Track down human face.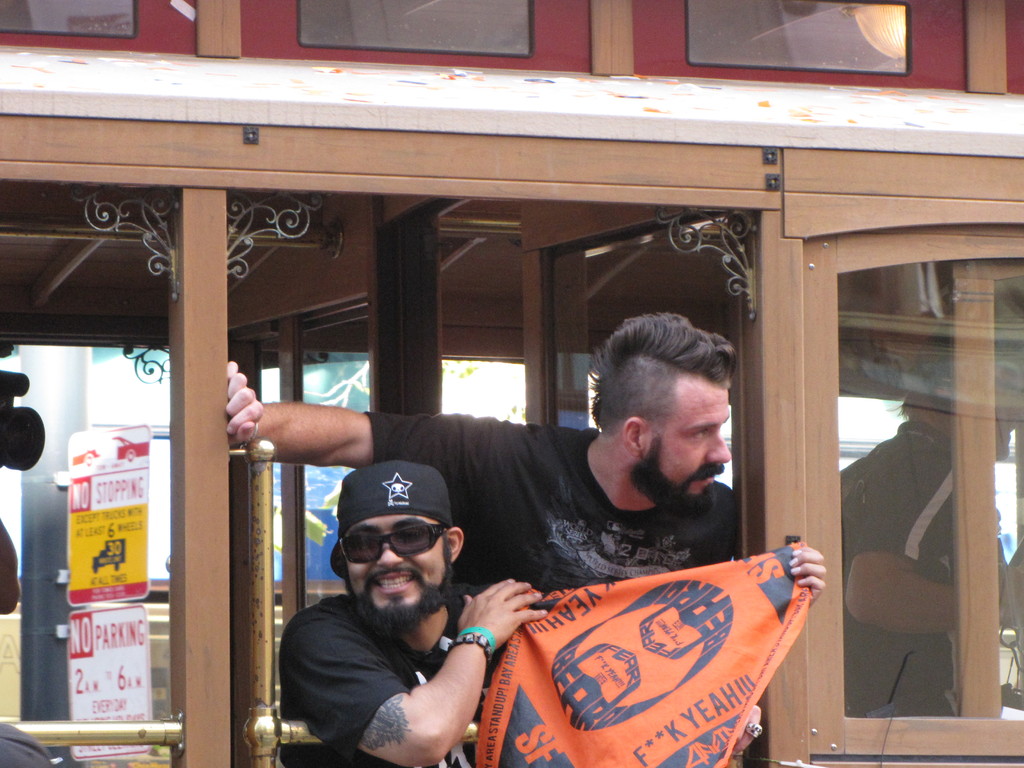
Tracked to pyautogui.locateOnScreen(348, 516, 447, 608).
